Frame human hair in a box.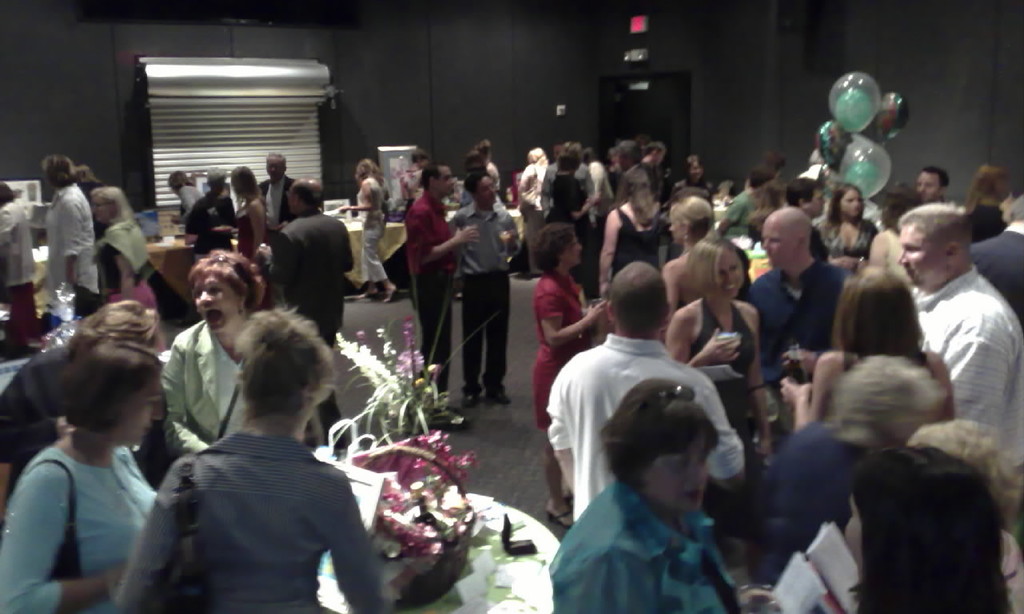
[225,297,331,453].
